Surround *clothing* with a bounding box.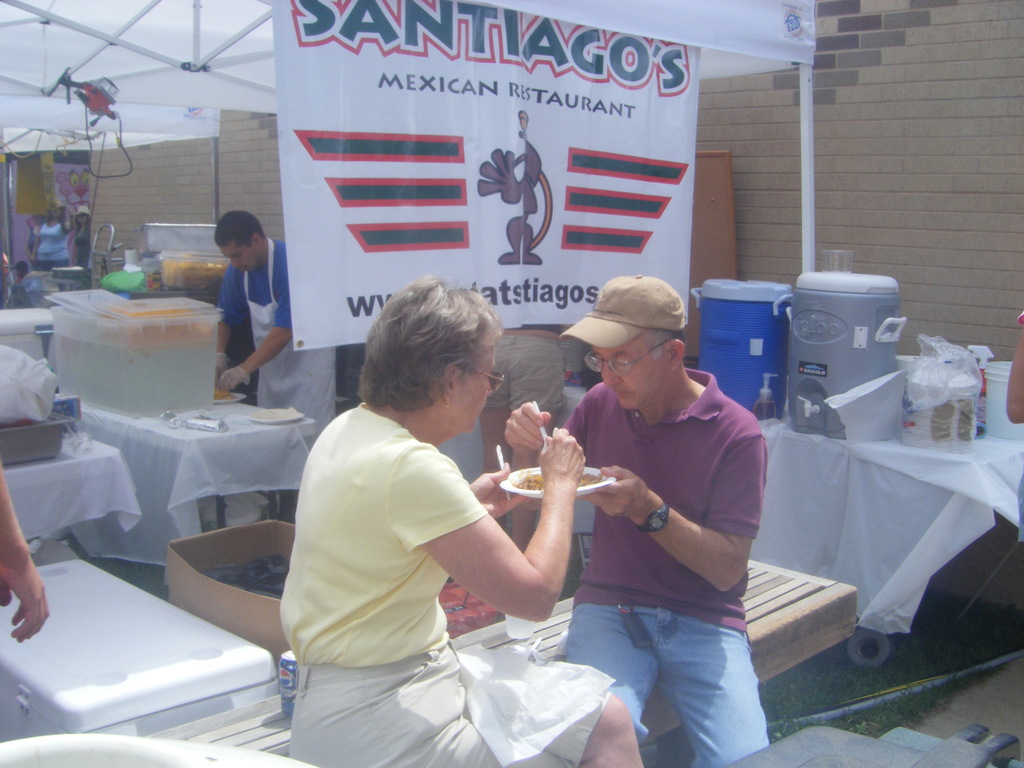
{"x1": 35, "y1": 217, "x2": 76, "y2": 283}.
